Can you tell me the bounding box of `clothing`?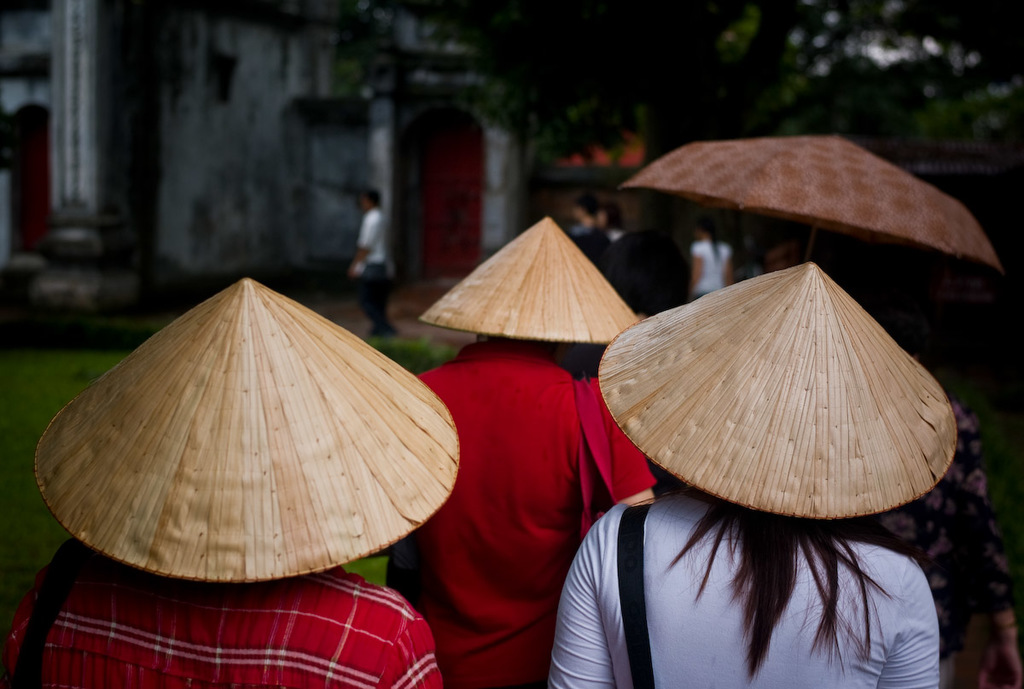
BBox(362, 204, 388, 336).
